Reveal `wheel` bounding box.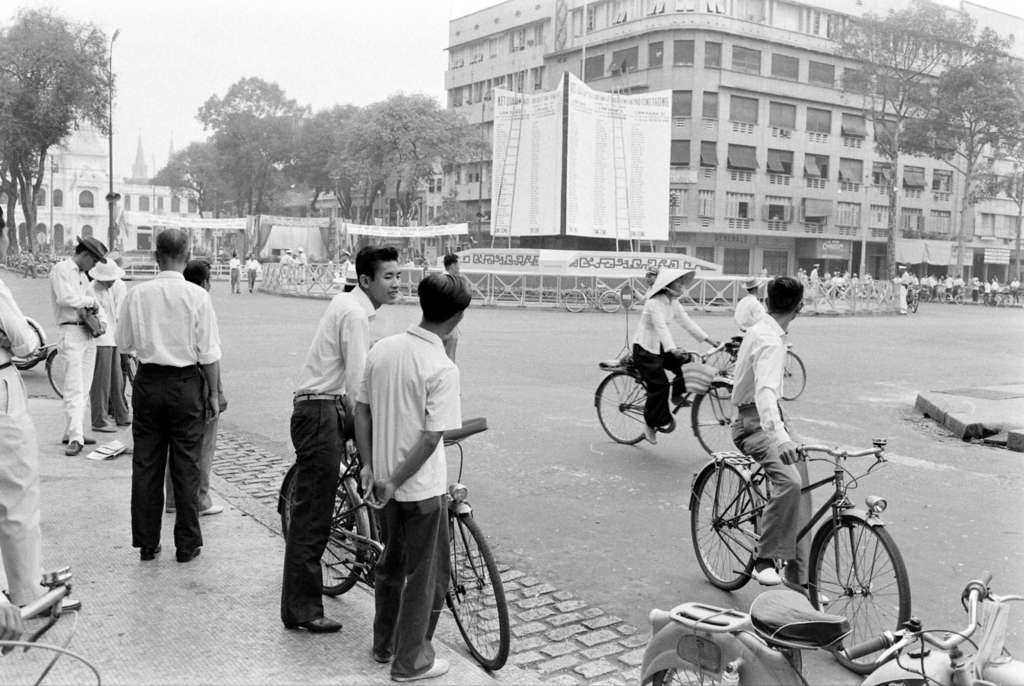
Revealed: bbox=(45, 345, 61, 399).
